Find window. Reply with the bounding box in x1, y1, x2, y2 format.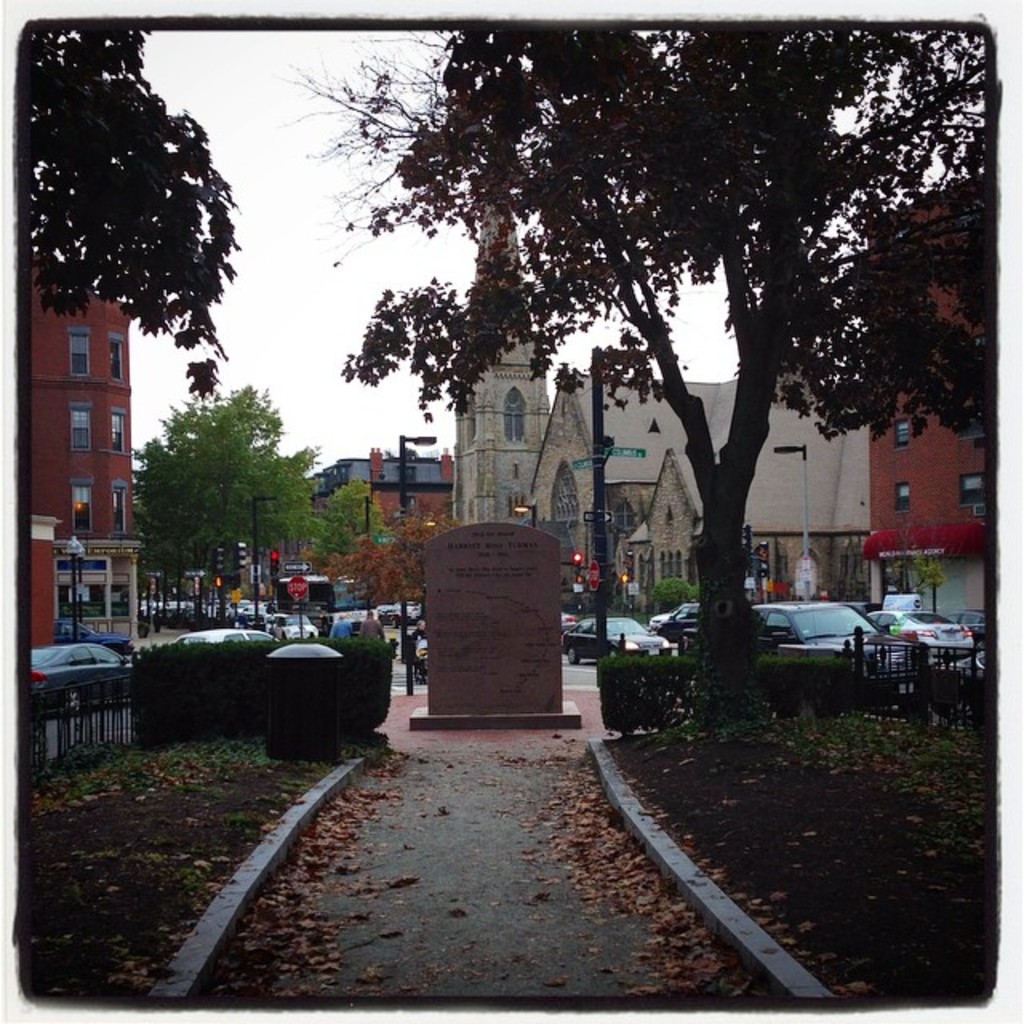
899, 482, 909, 514.
